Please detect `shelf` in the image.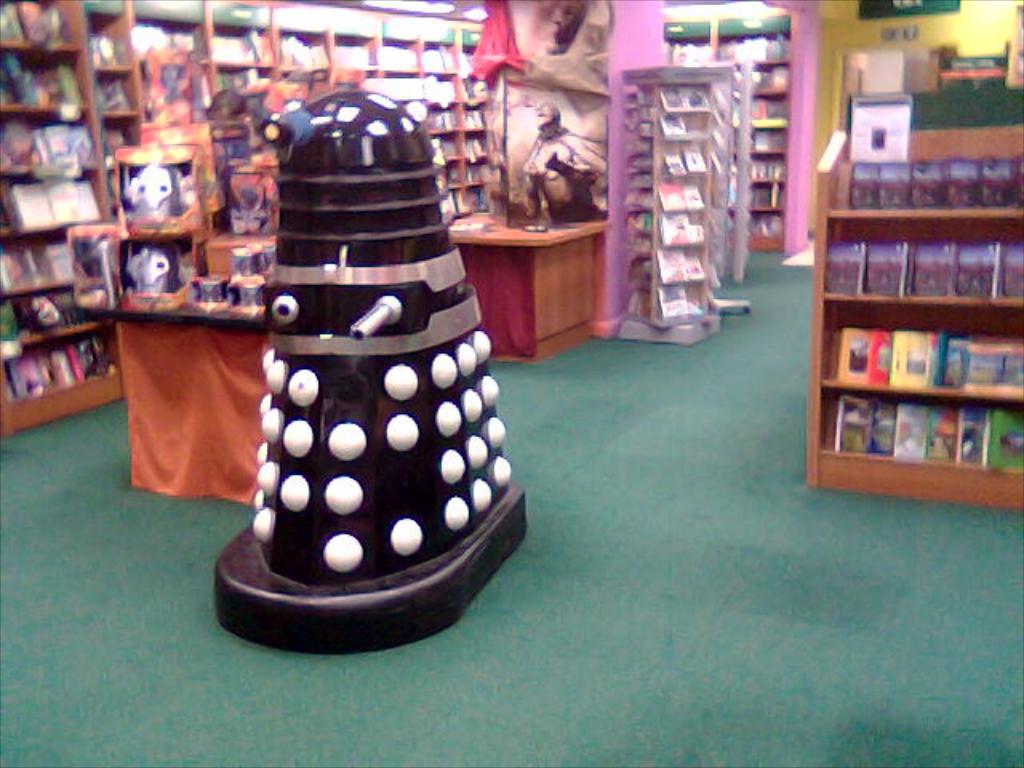
0 50 78 125.
